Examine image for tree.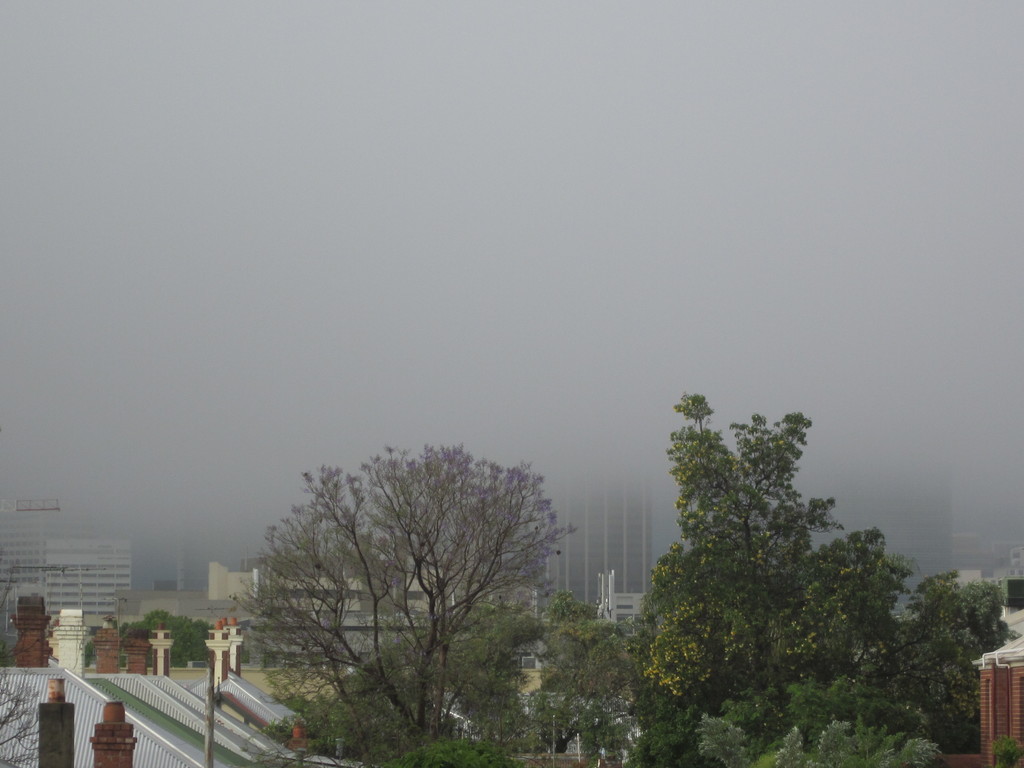
Examination result: 580 624 682 767.
